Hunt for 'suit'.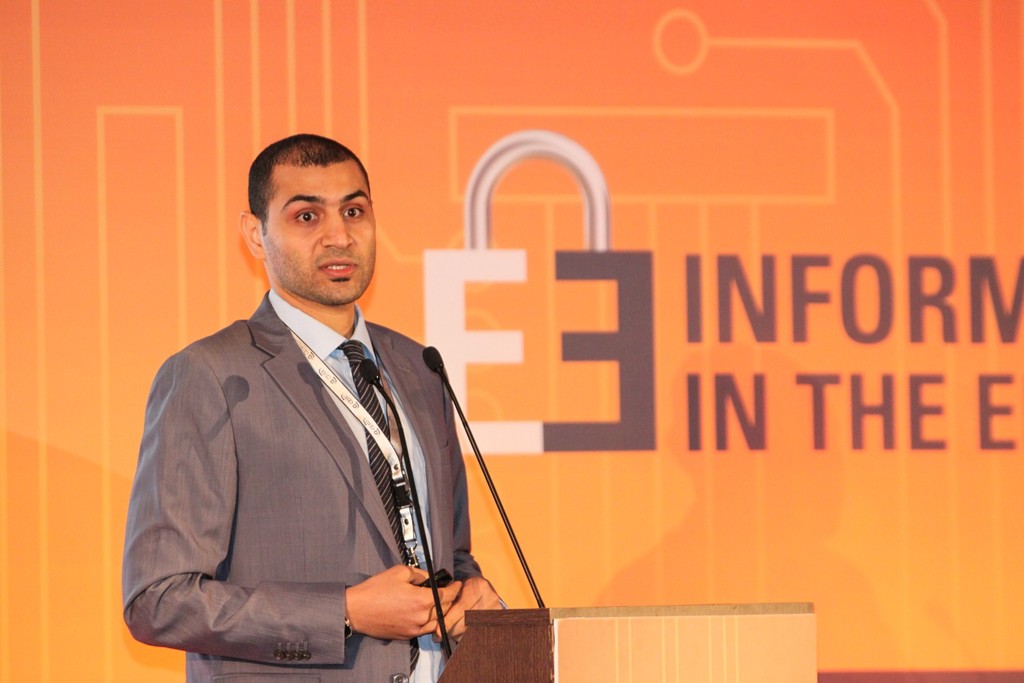
Hunted down at [134, 224, 522, 660].
